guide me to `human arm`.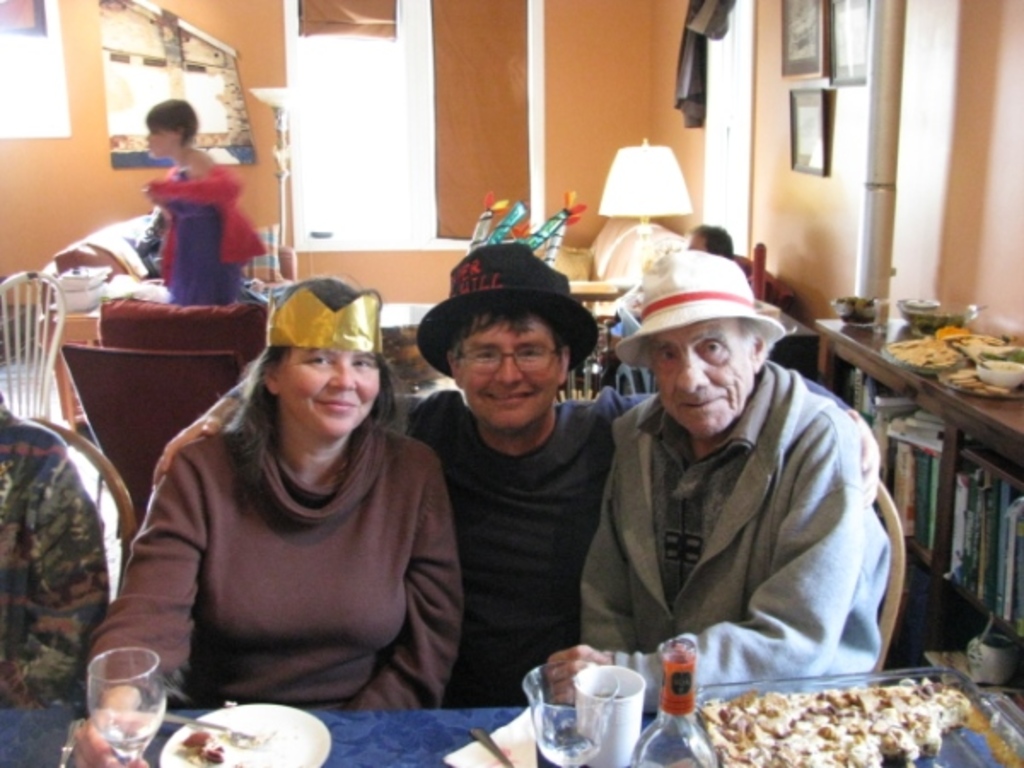
Guidance: [x1=79, y1=459, x2=210, y2=719].
